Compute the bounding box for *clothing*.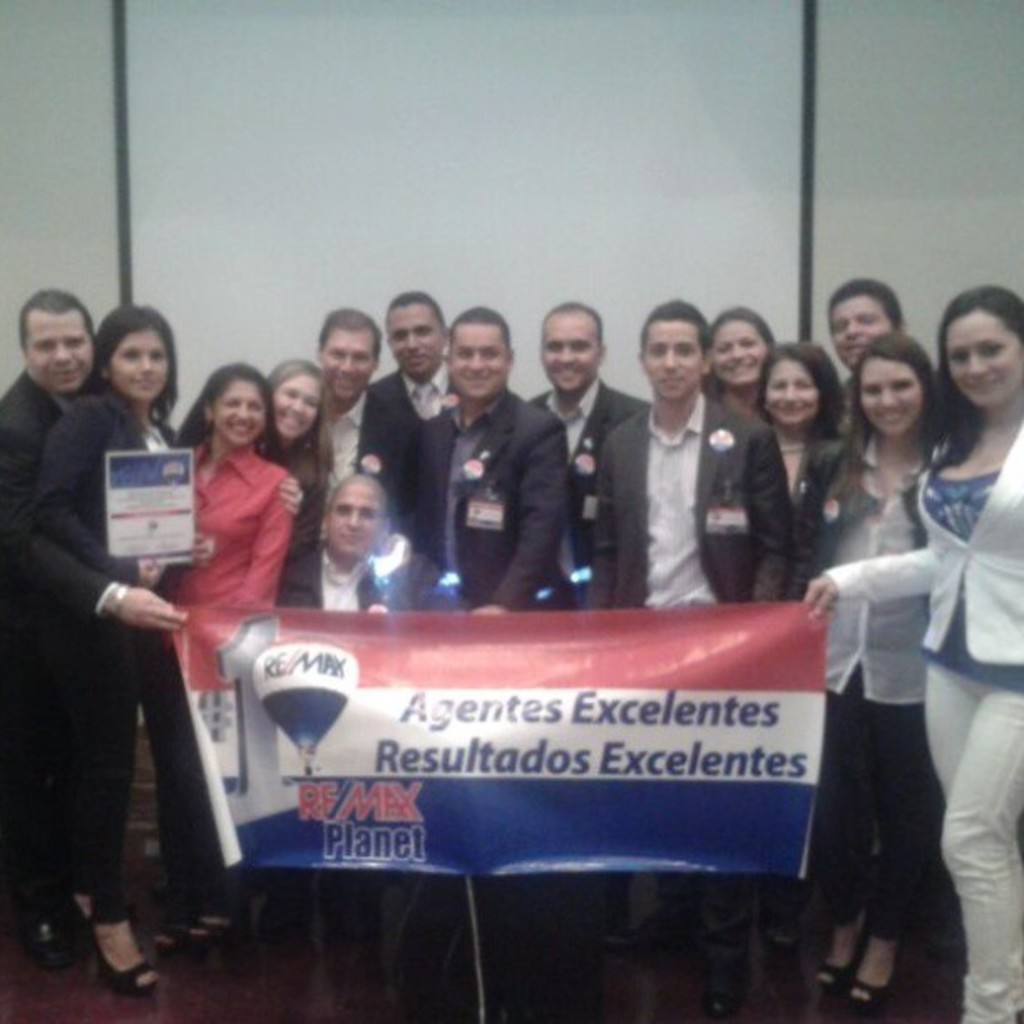
BBox(156, 430, 281, 793).
